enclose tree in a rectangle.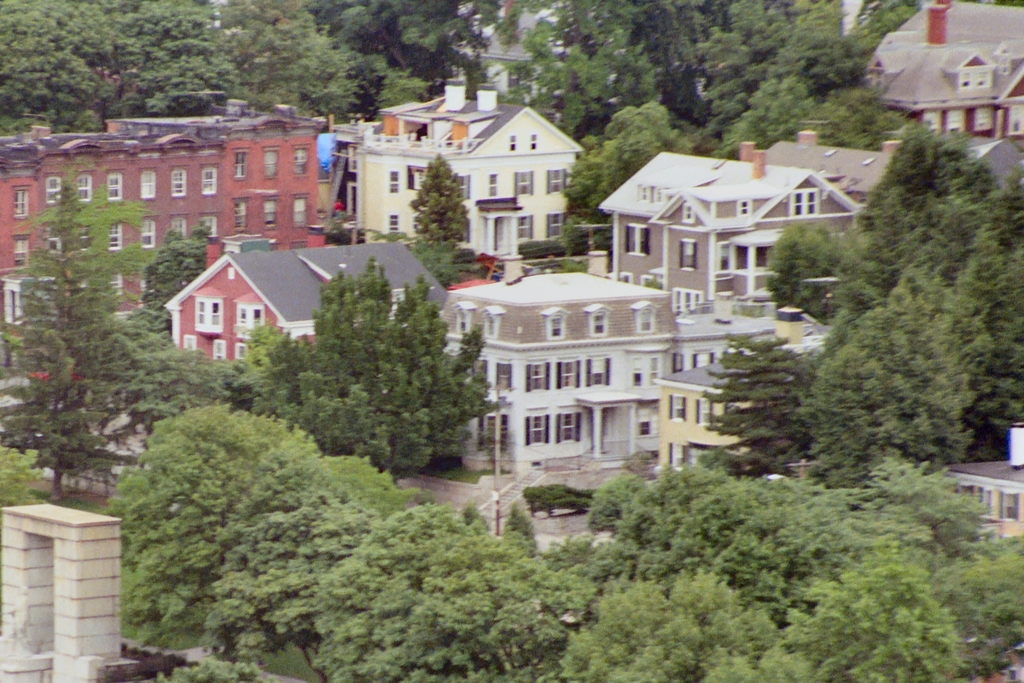
BBox(13, 179, 141, 499).
